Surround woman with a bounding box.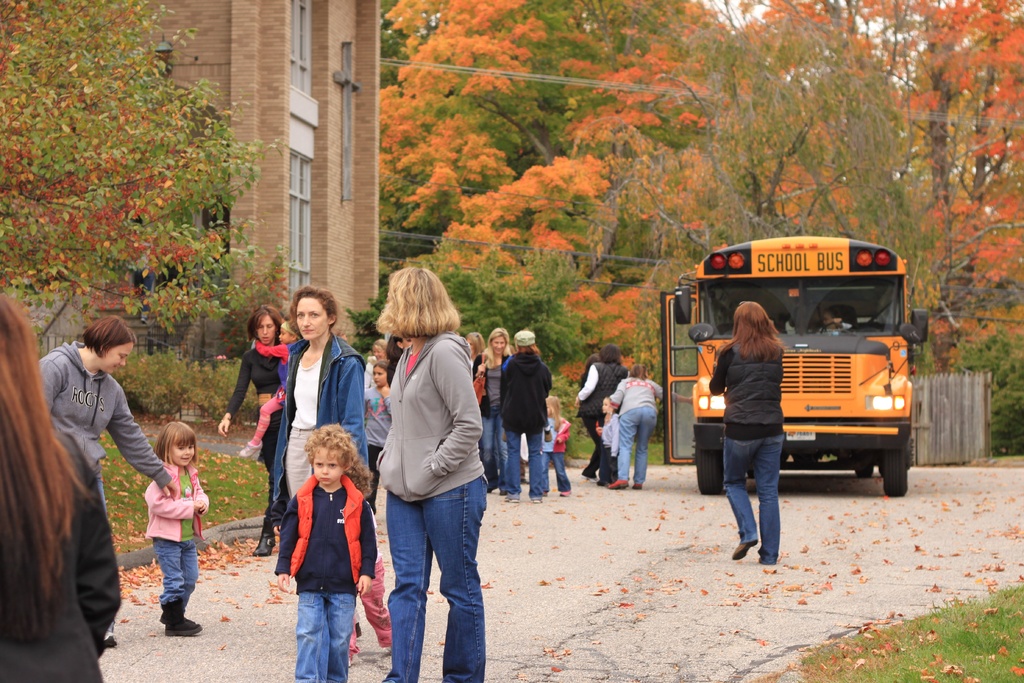
bbox(0, 286, 120, 682).
